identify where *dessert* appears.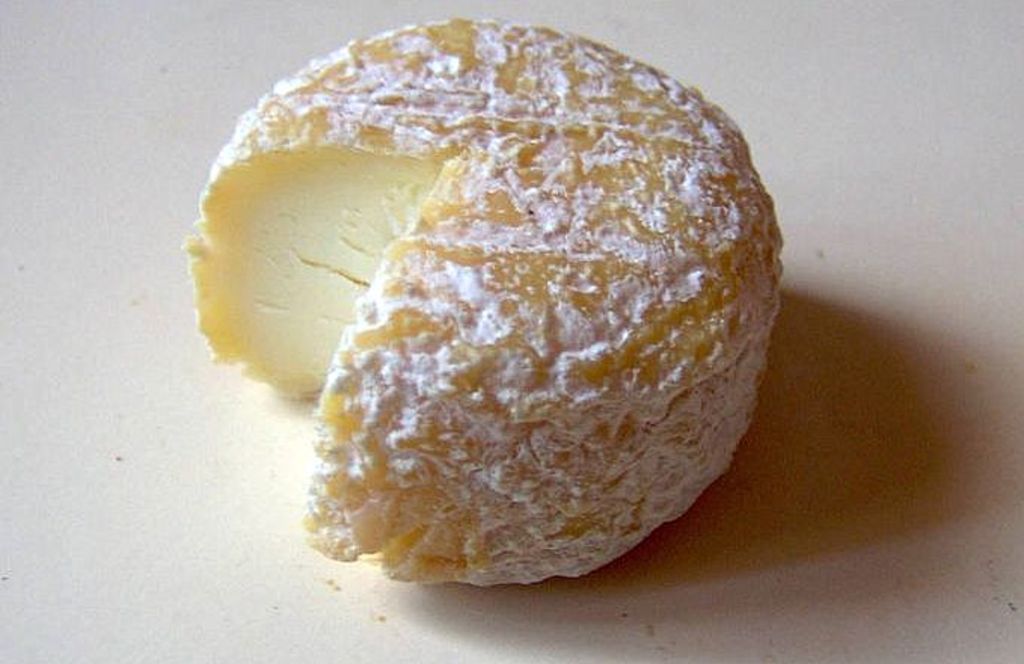
Appears at region(181, 18, 781, 584).
